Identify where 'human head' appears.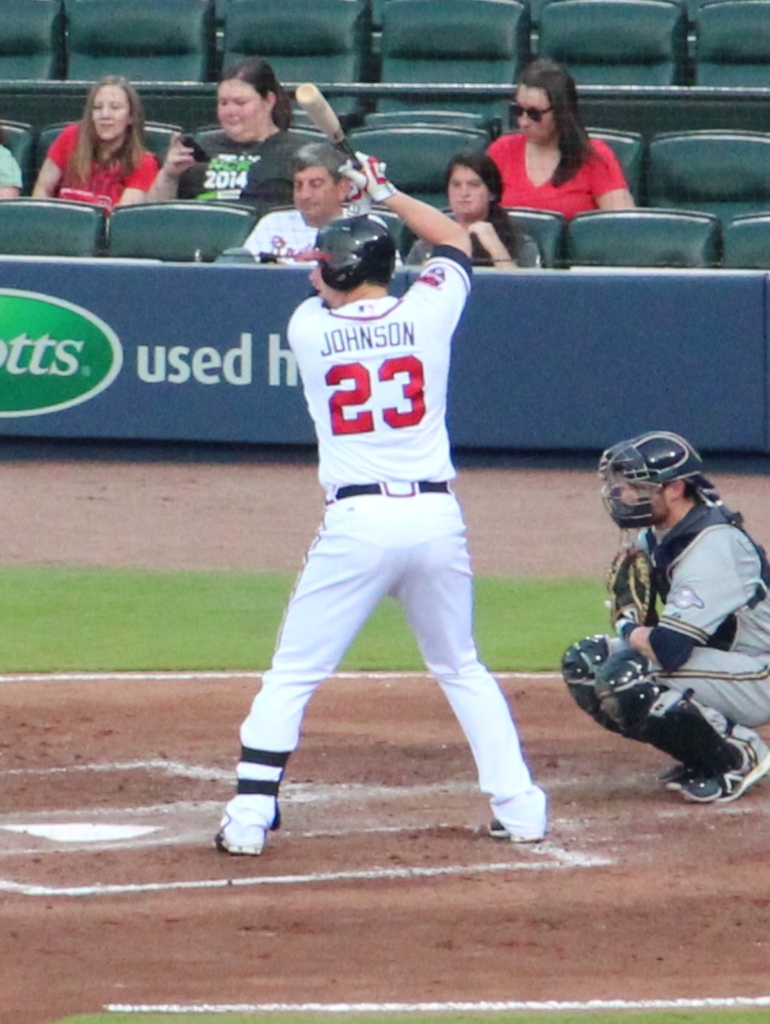
Appears at (308,216,395,309).
